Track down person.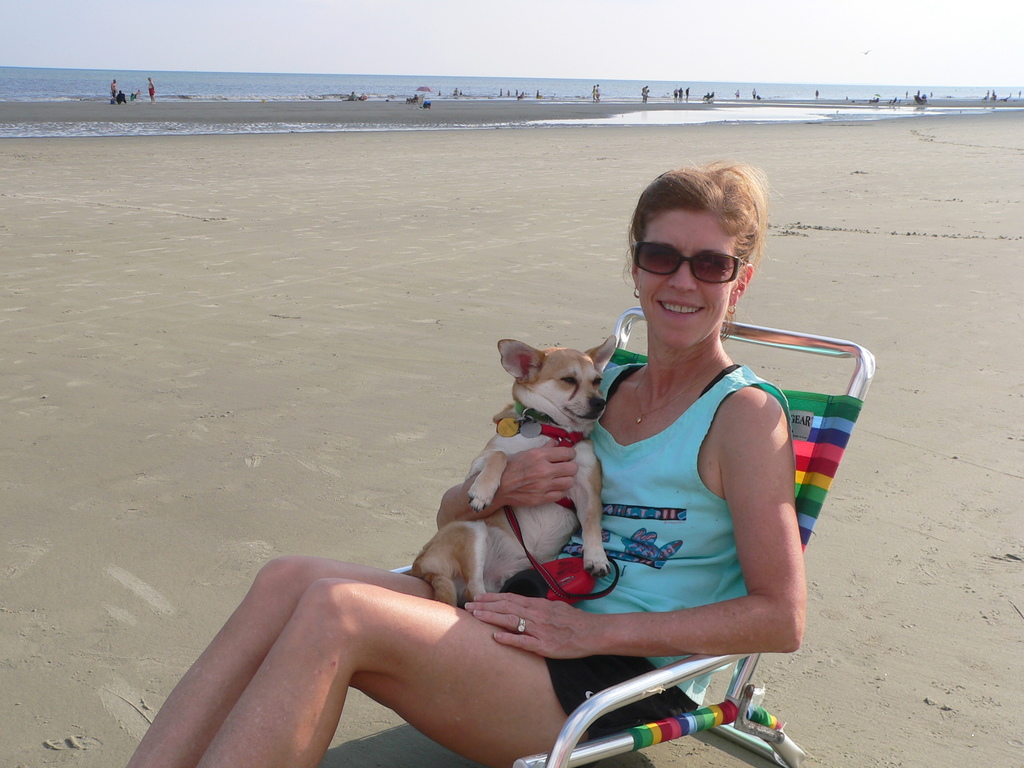
Tracked to {"x1": 644, "y1": 90, "x2": 649, "y2": 103}.
